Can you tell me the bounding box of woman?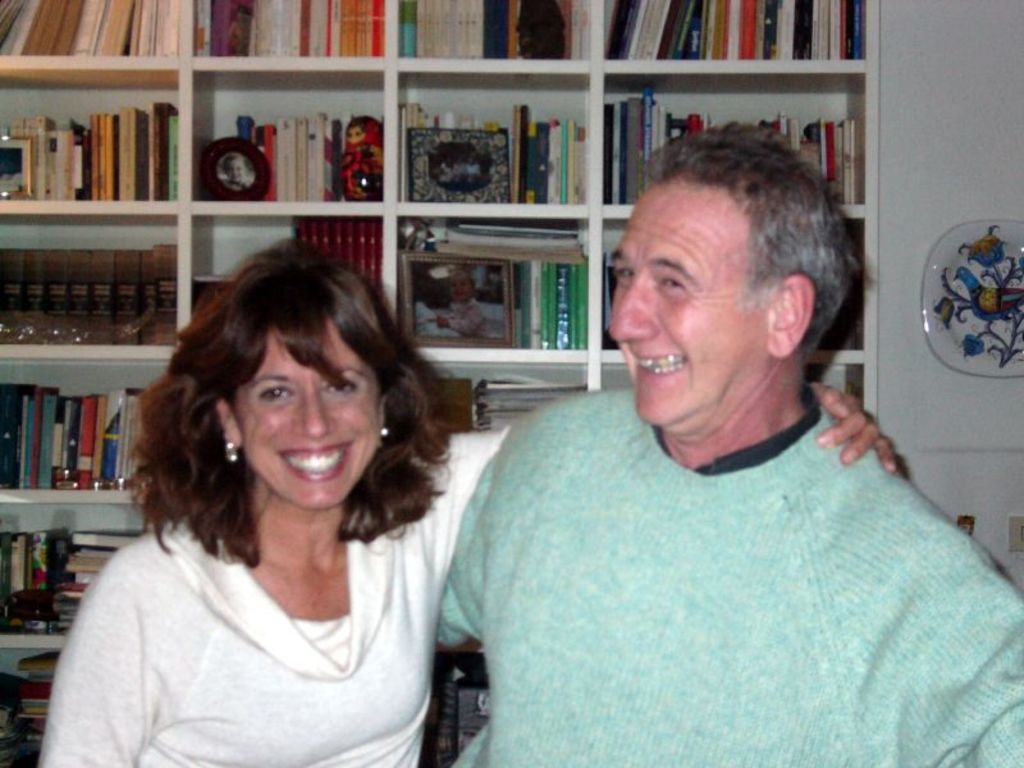
select_region(37, 238, 897, 767).
